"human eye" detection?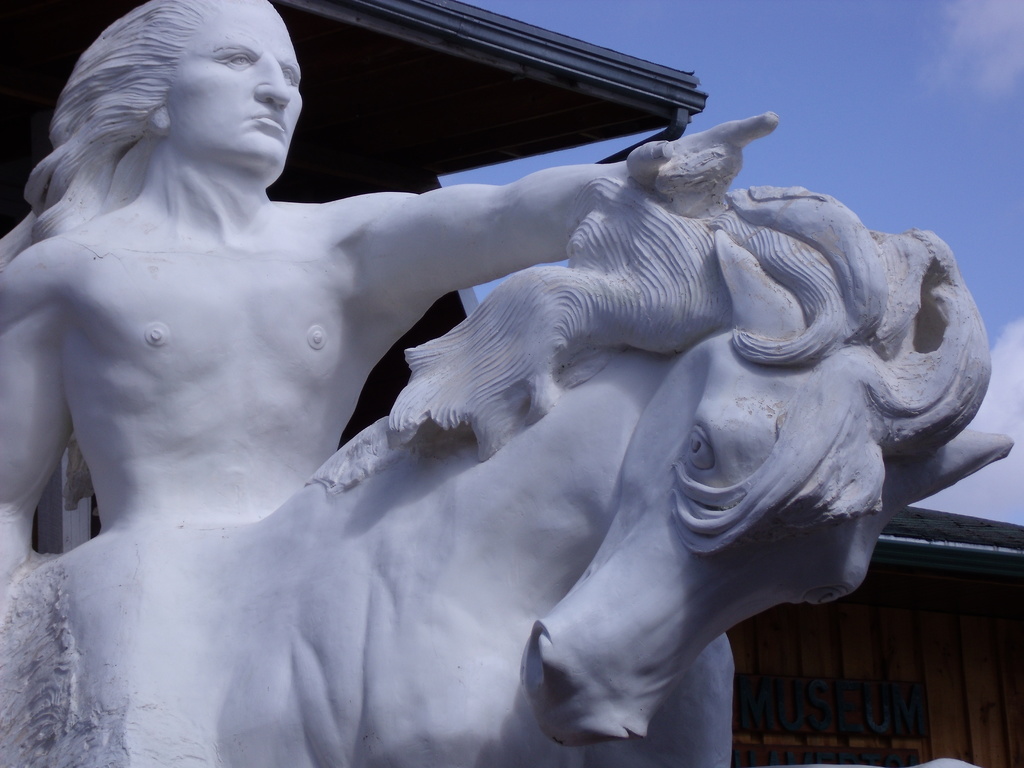
[x1=214, y1=46, x2=266, y2=72]
